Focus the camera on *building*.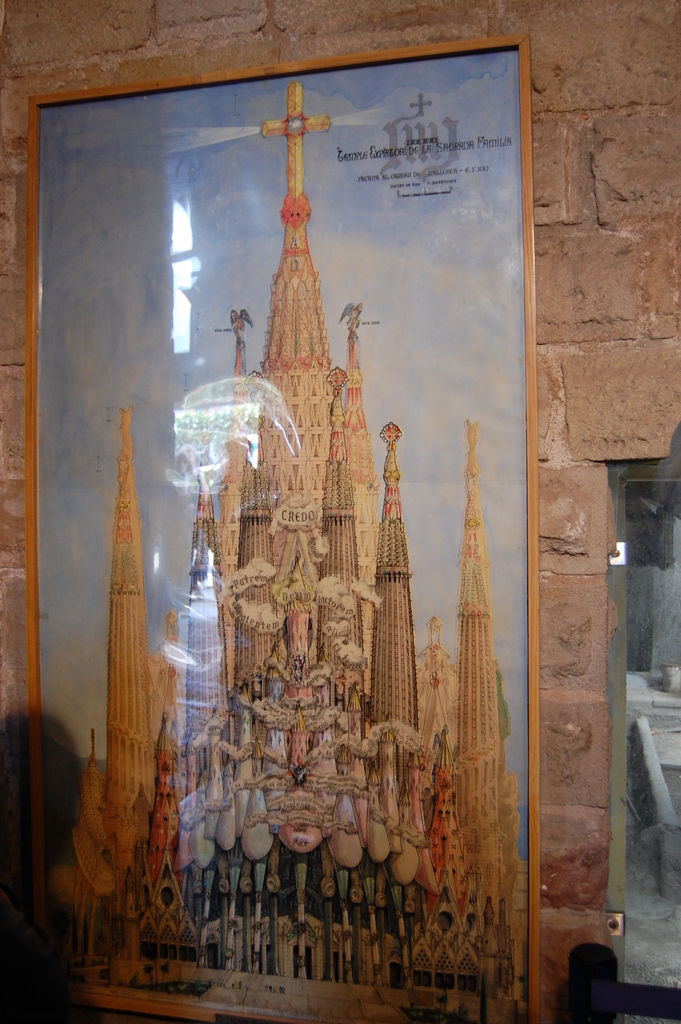
Focus region: <region>70, 84, 523, 1023</region>.
